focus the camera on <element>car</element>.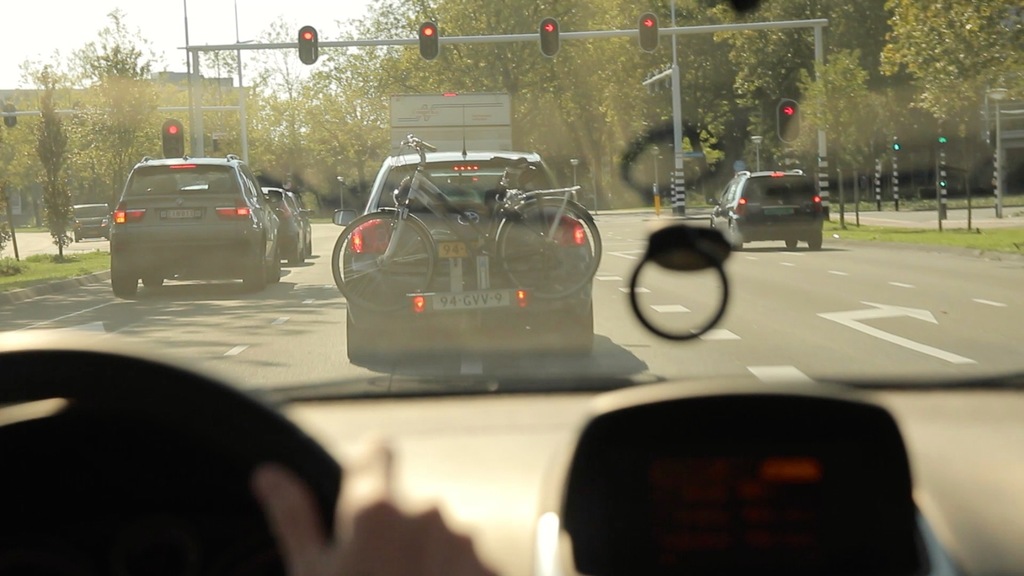
Focus region: 714 164 828 248.
